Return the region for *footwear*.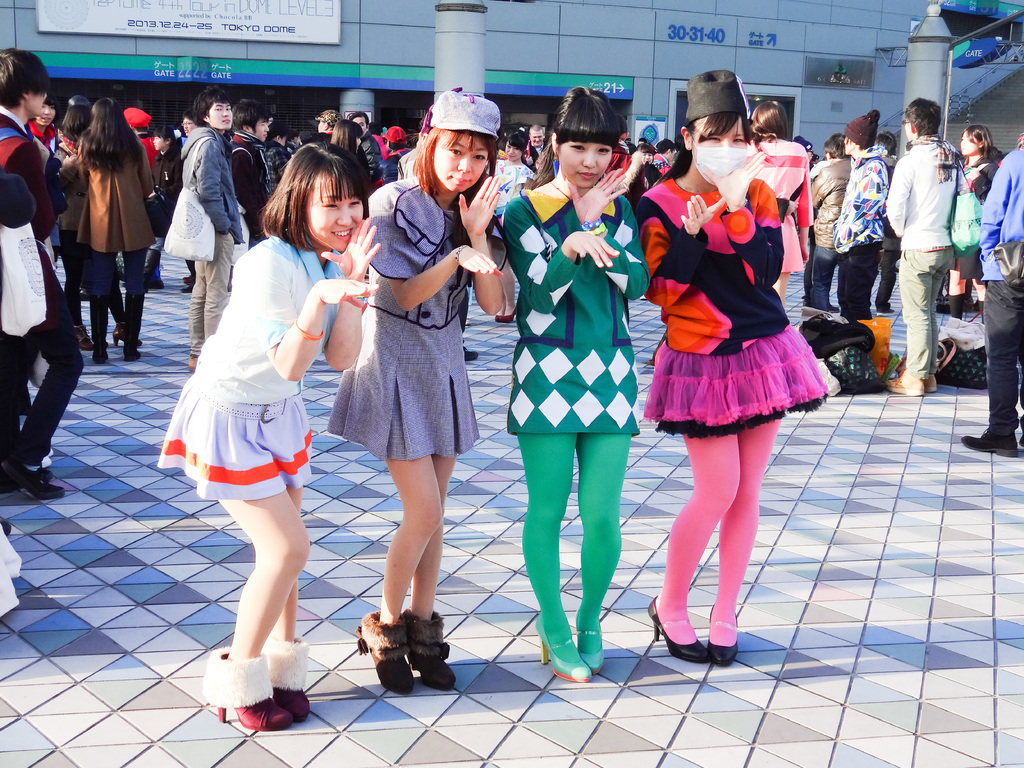
x1=180 y1=281 x2=196 y2=296.
